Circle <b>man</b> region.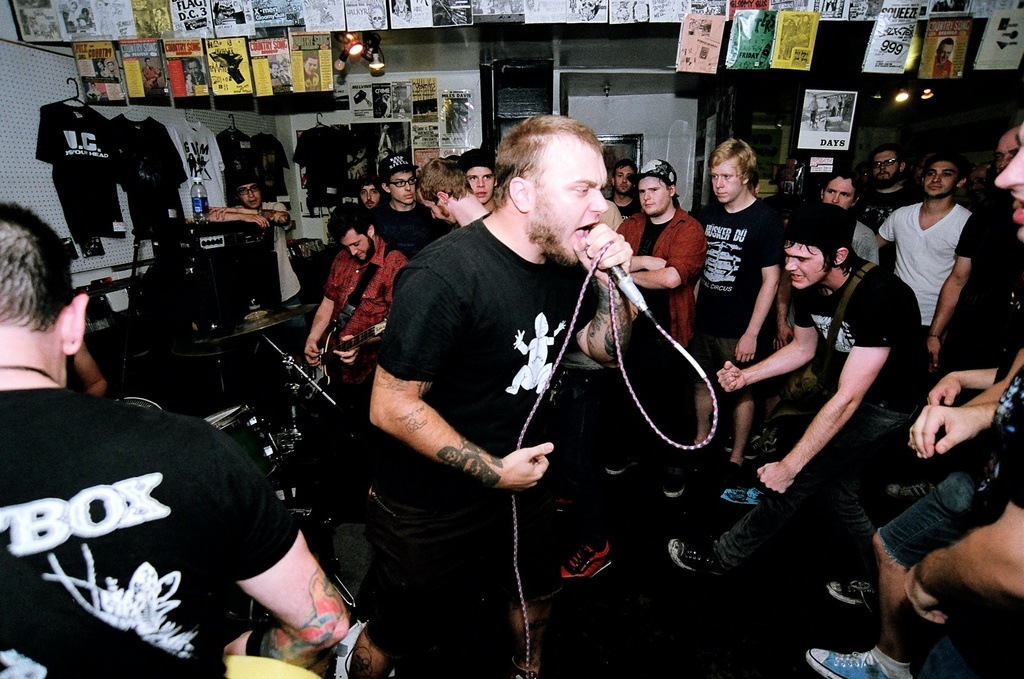
Region: box(874, 151, 974, 334).
